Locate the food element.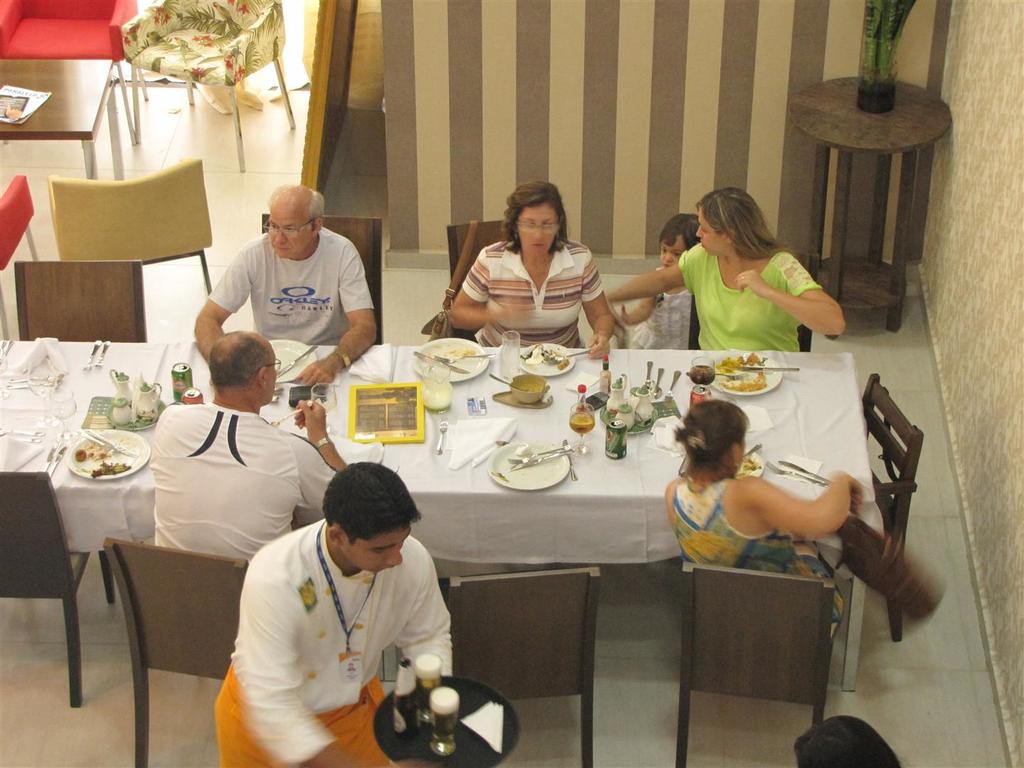
Element bbox: {"left": 75, "top": 449, "right": 86, "bottom": 464}.
